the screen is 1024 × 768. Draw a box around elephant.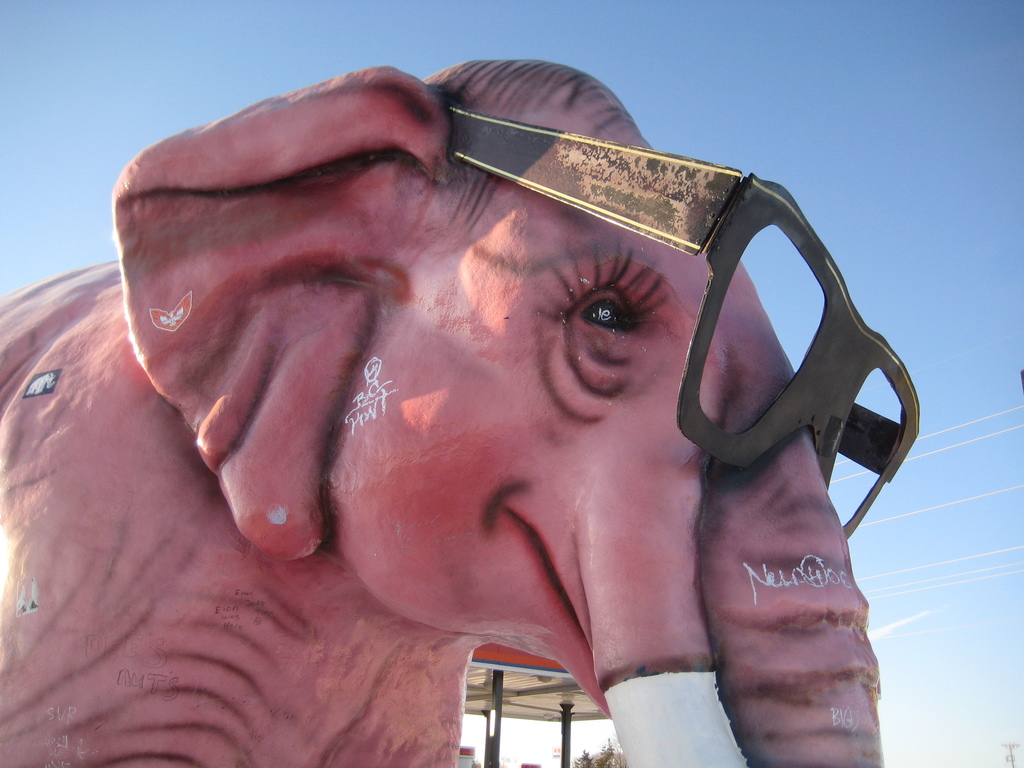
(left=2, top=60, right=918, bottom=765).
